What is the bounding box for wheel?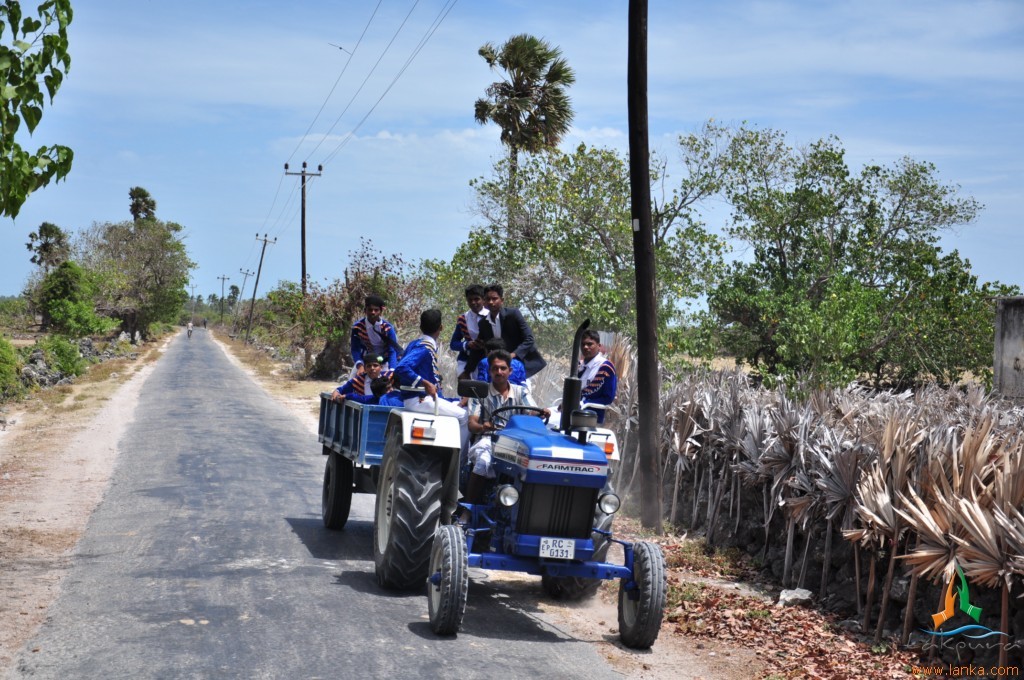
locate(373, 424, 442, 589).
